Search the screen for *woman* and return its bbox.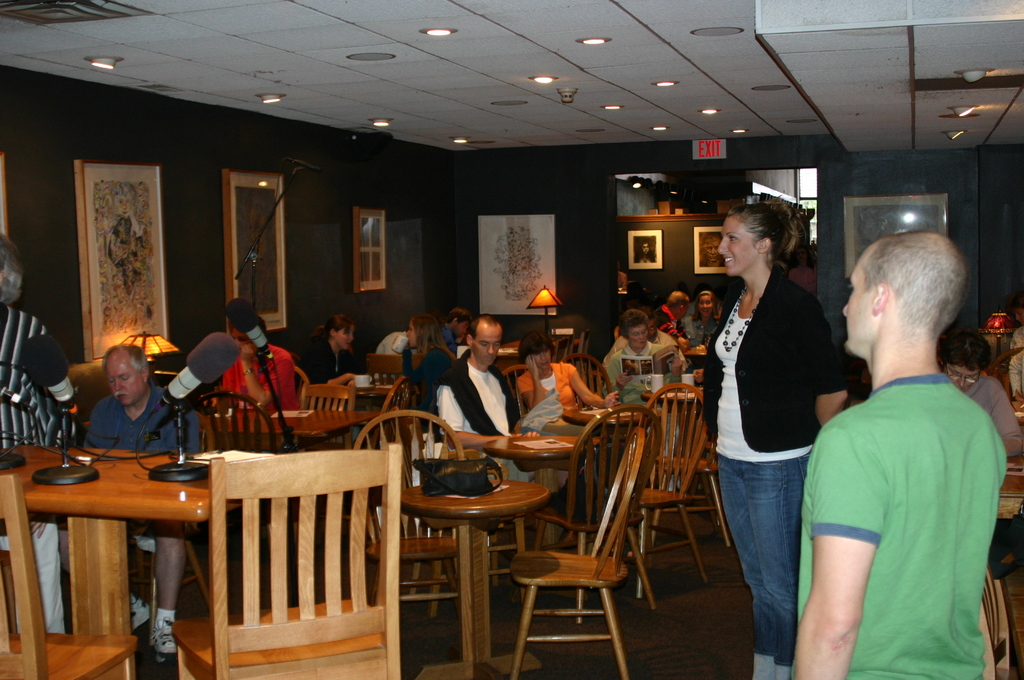
Found: <bbox>299, 311, 365, 384</bbox>.
